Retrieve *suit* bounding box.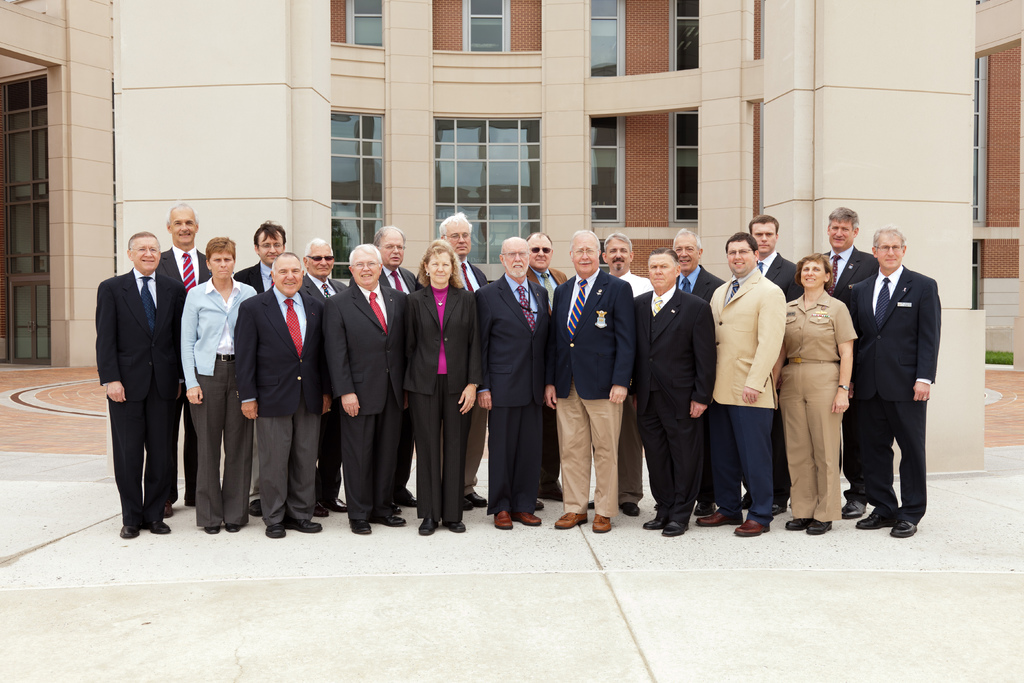
Bounding box: region(405, 283, 475, 523).
